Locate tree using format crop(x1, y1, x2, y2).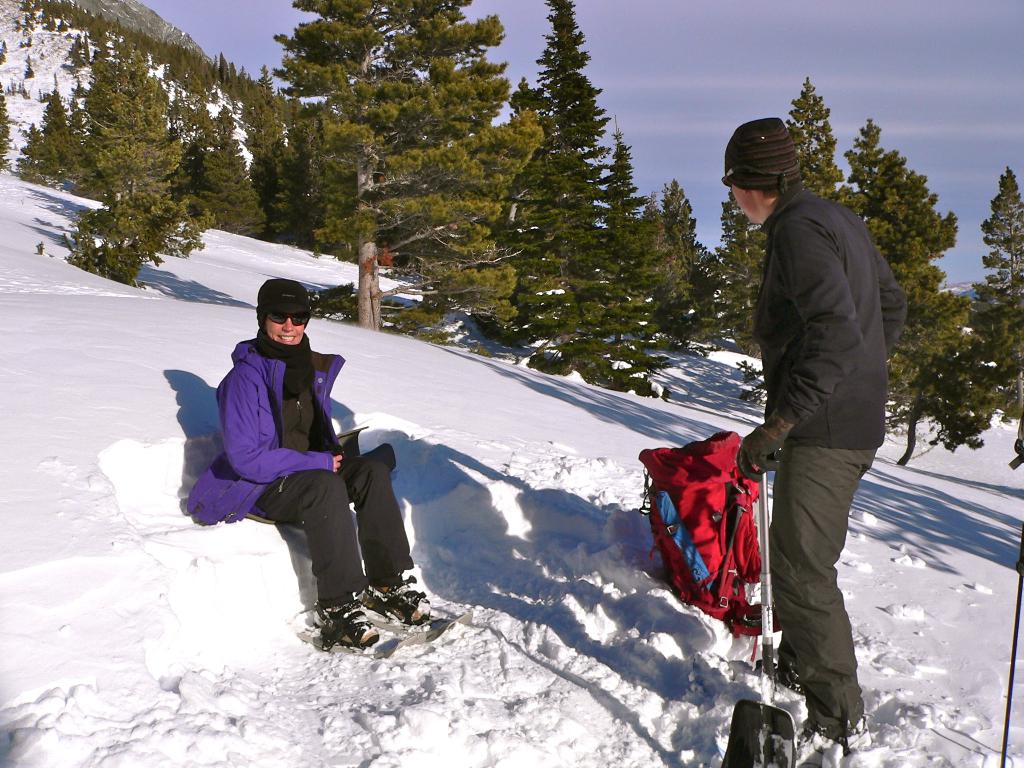
crop(593, 119, 657, 346).
